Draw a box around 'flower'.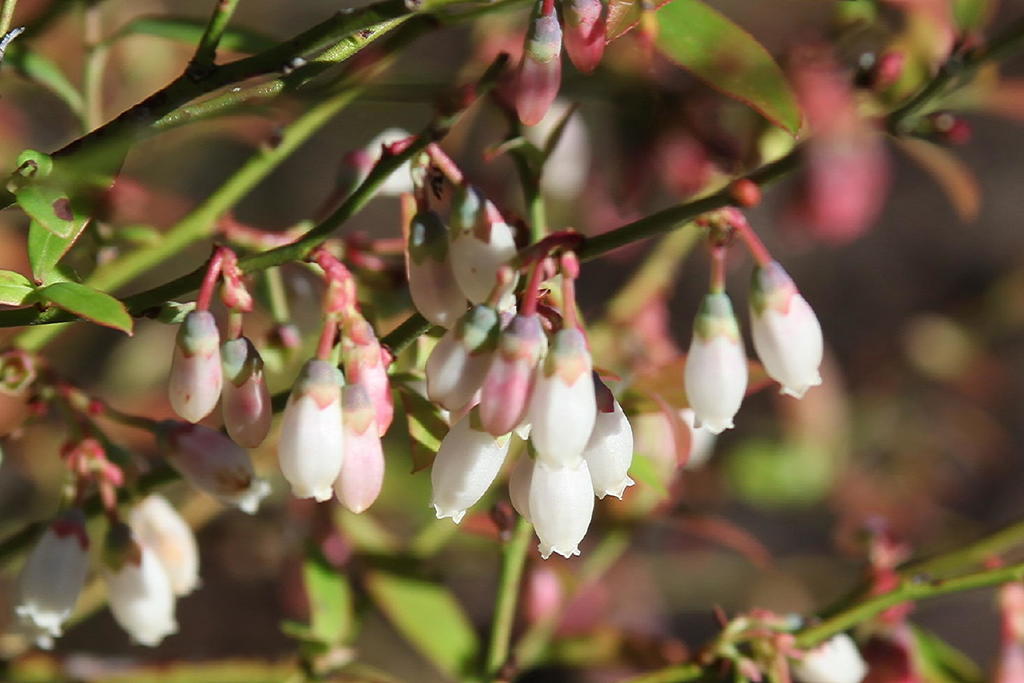
pyautogui.locateOnScreen(521, 100, 589, 192).
